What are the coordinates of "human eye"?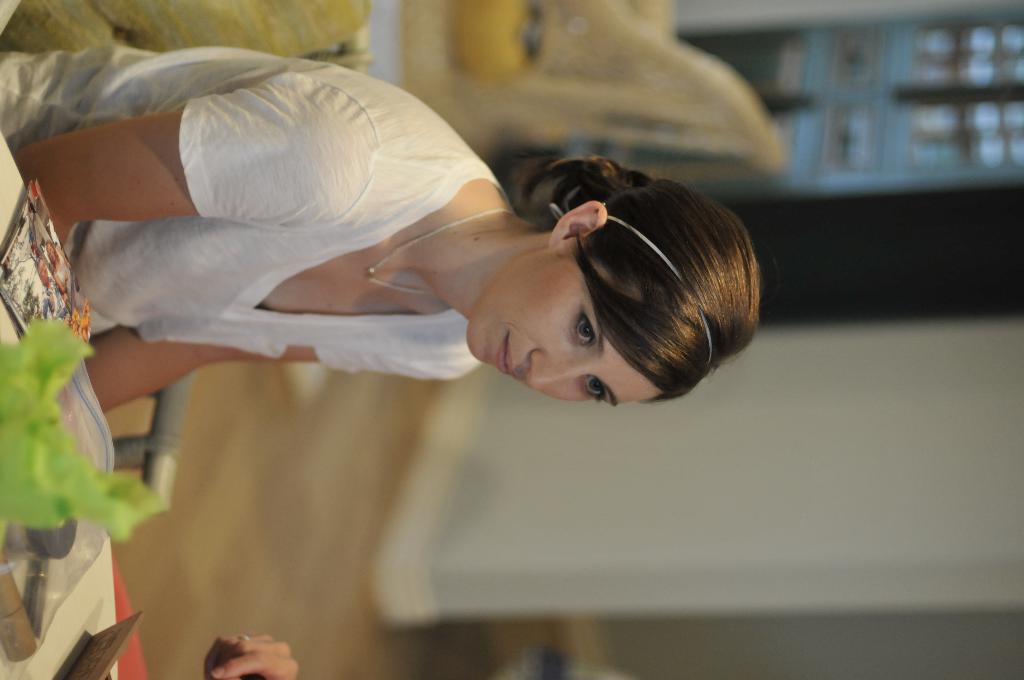
[573,307,598,349].
